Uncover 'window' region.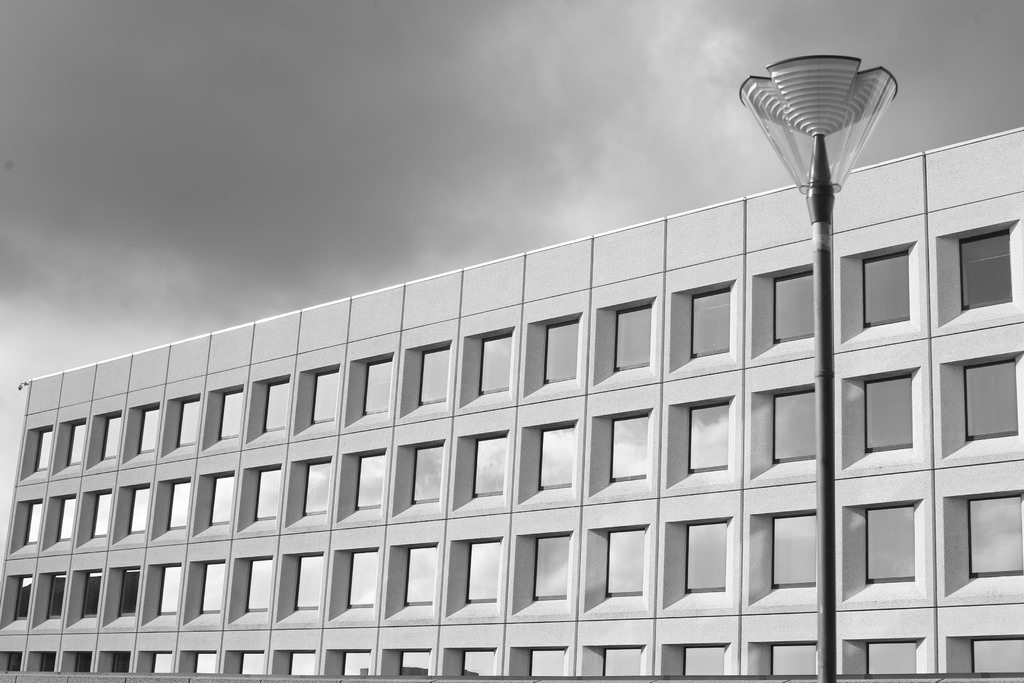
Uncovered: rect(238, 654, 263, 674).
